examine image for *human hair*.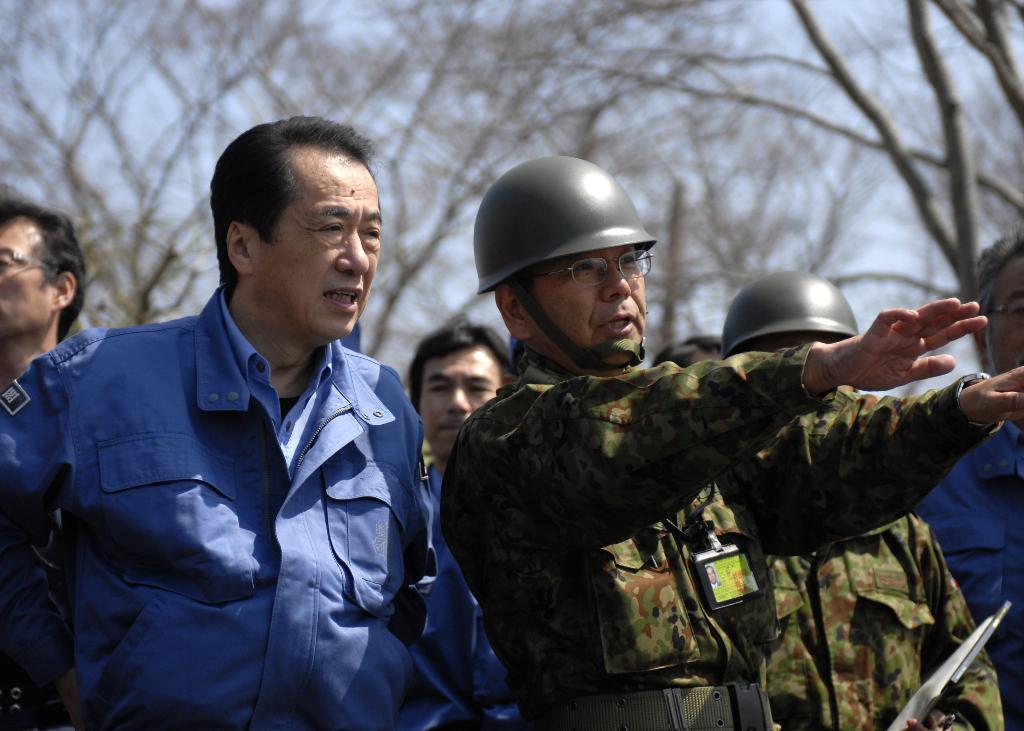
Examination result: 650, 334, 721, 368.
